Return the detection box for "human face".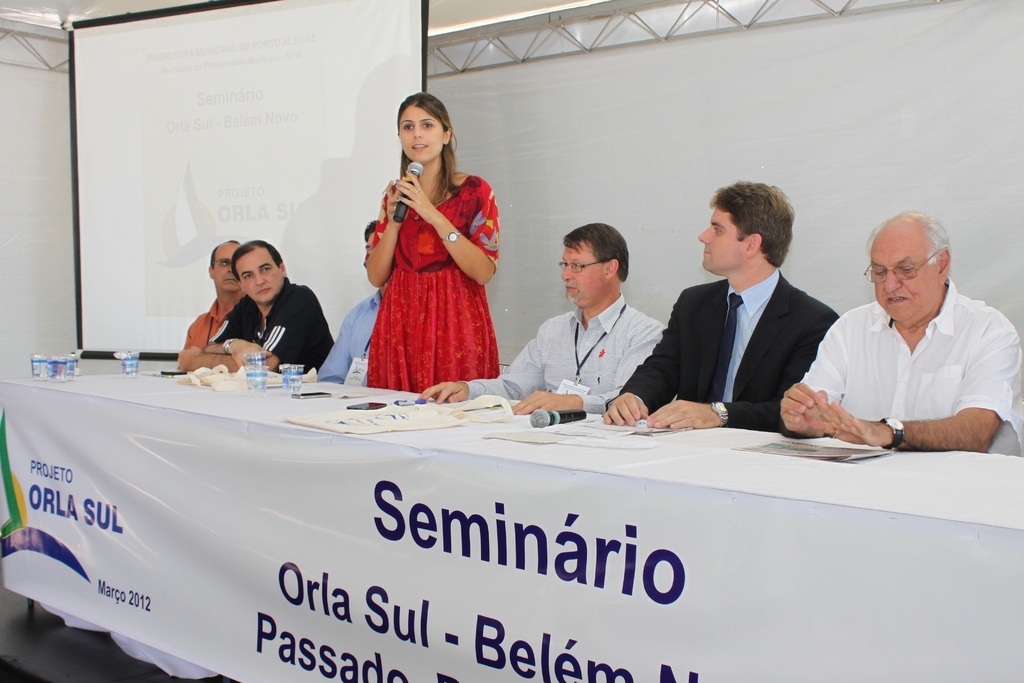
l=700, t=210, r=746, b=274.
